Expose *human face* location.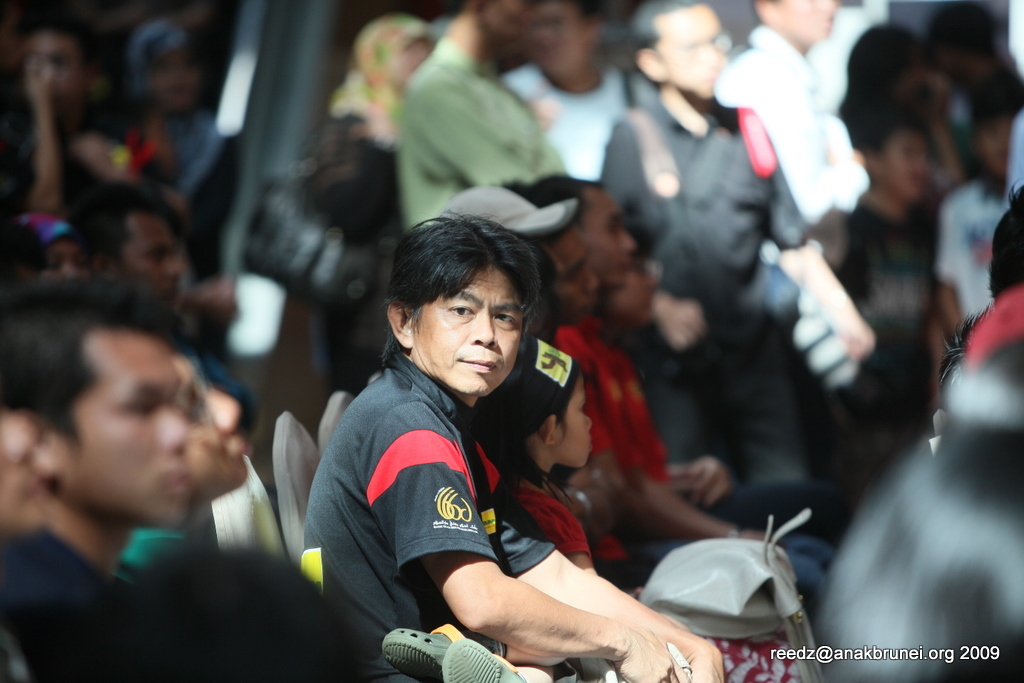
Exposed at Rect(543, 222, 603, 328).
